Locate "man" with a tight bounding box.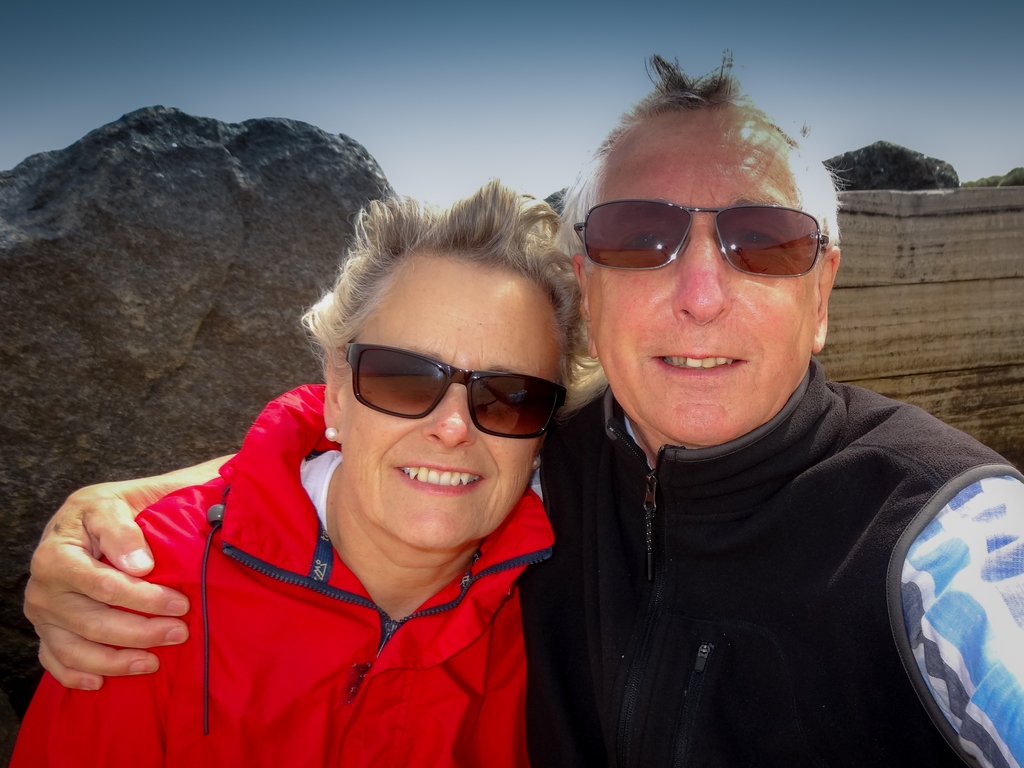
box(15, 46, 1023, 767).
